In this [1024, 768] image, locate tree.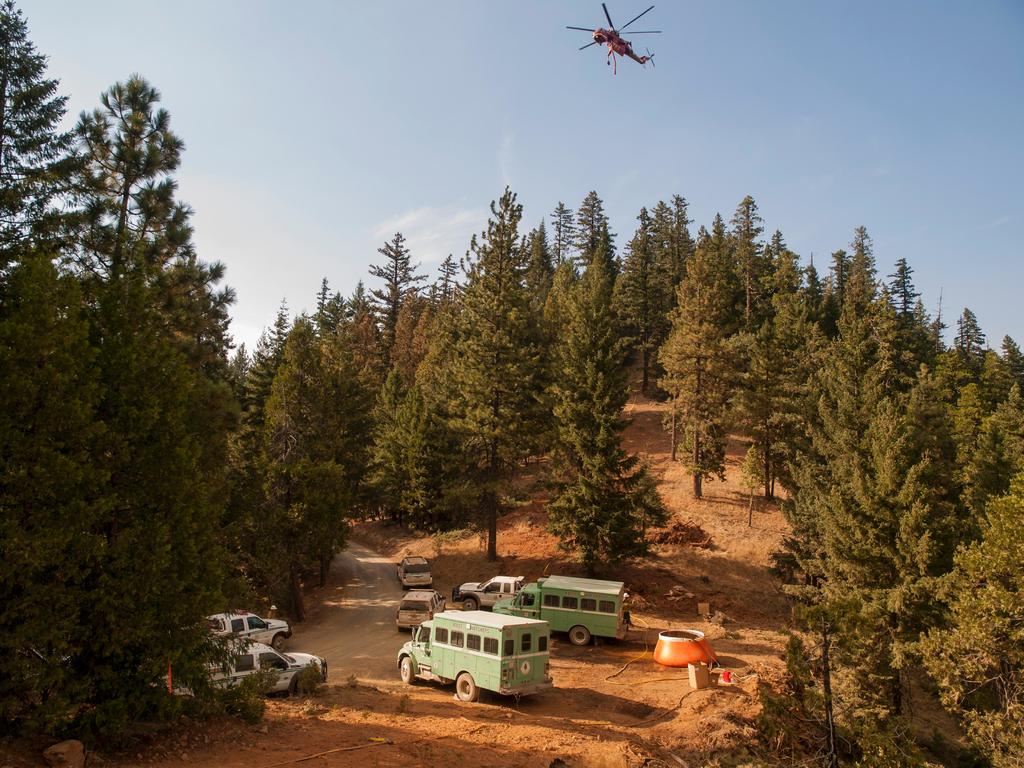
Bounding box: <bbox>788, 607, 857, 767</bbox>.
